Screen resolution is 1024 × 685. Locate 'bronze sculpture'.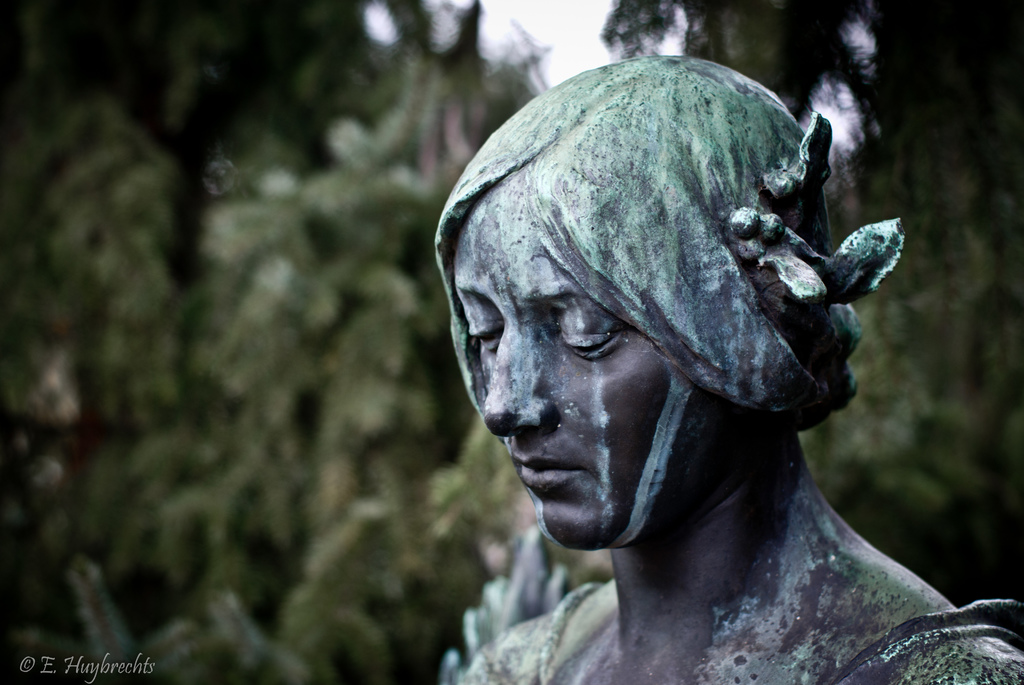
420, 39, 939, 647.
